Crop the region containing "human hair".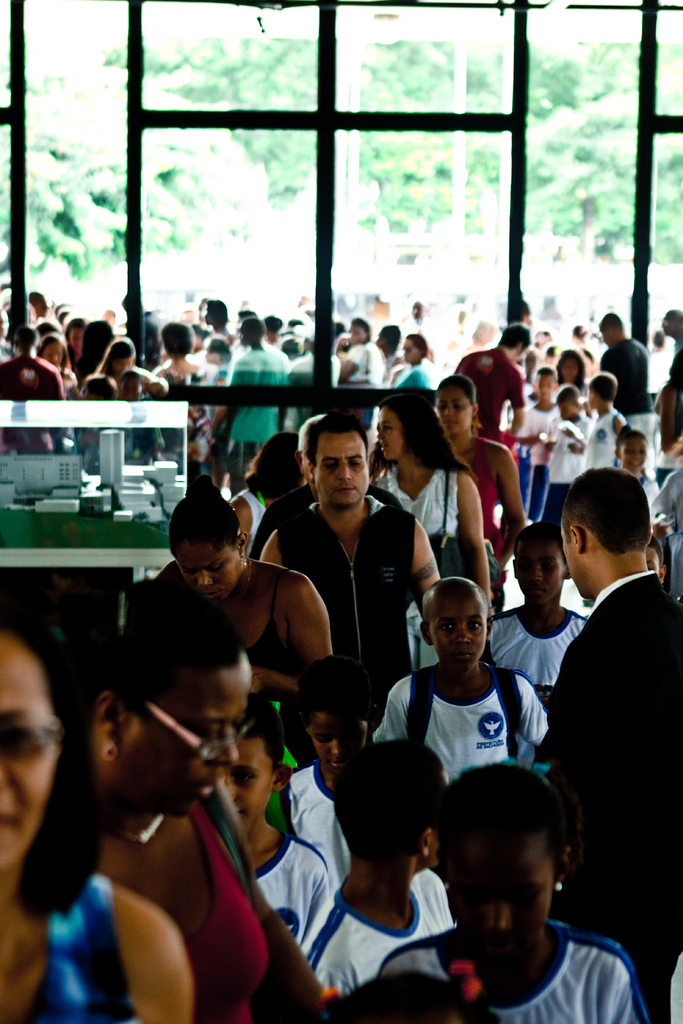
Crop region: [94, 334, 136, 380].
